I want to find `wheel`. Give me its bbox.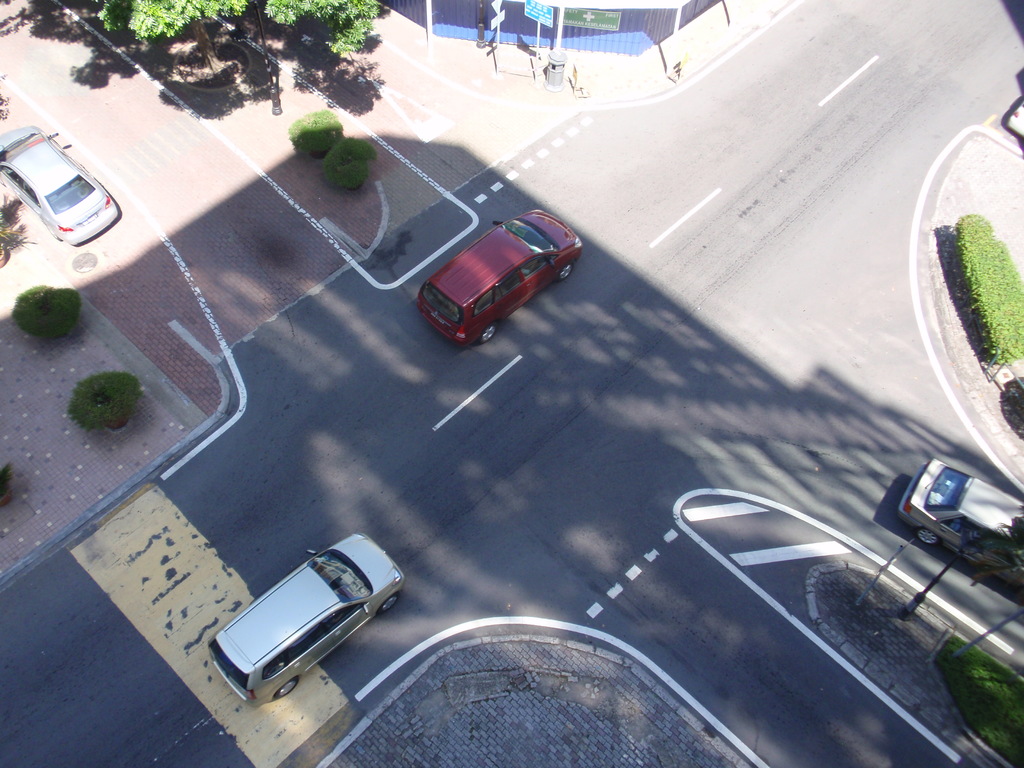
BBox(915, 531, 941, 547).
